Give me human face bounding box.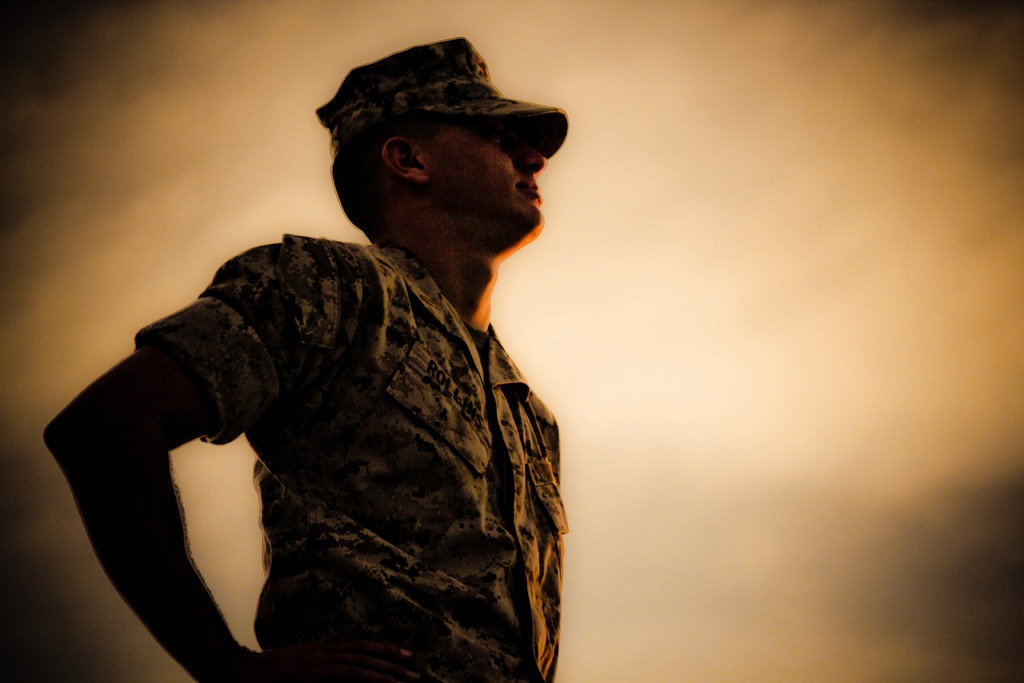
crop(423, 129, 547, 234).
